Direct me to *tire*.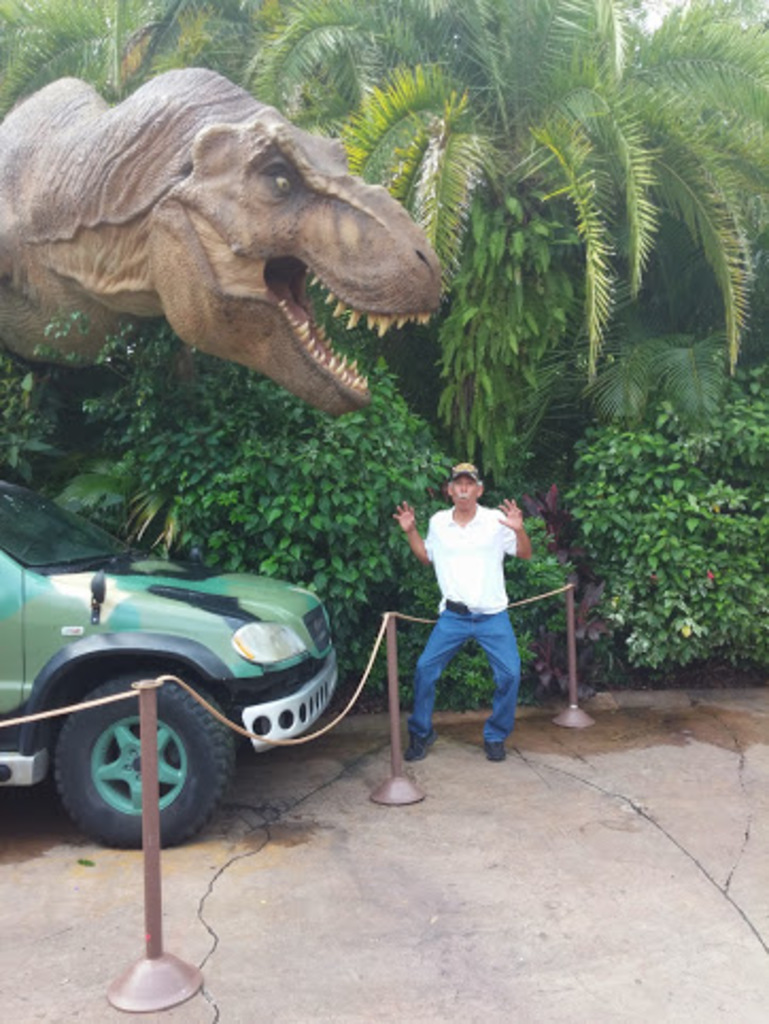
Direction: Rect(55, 667, 236, 852).
